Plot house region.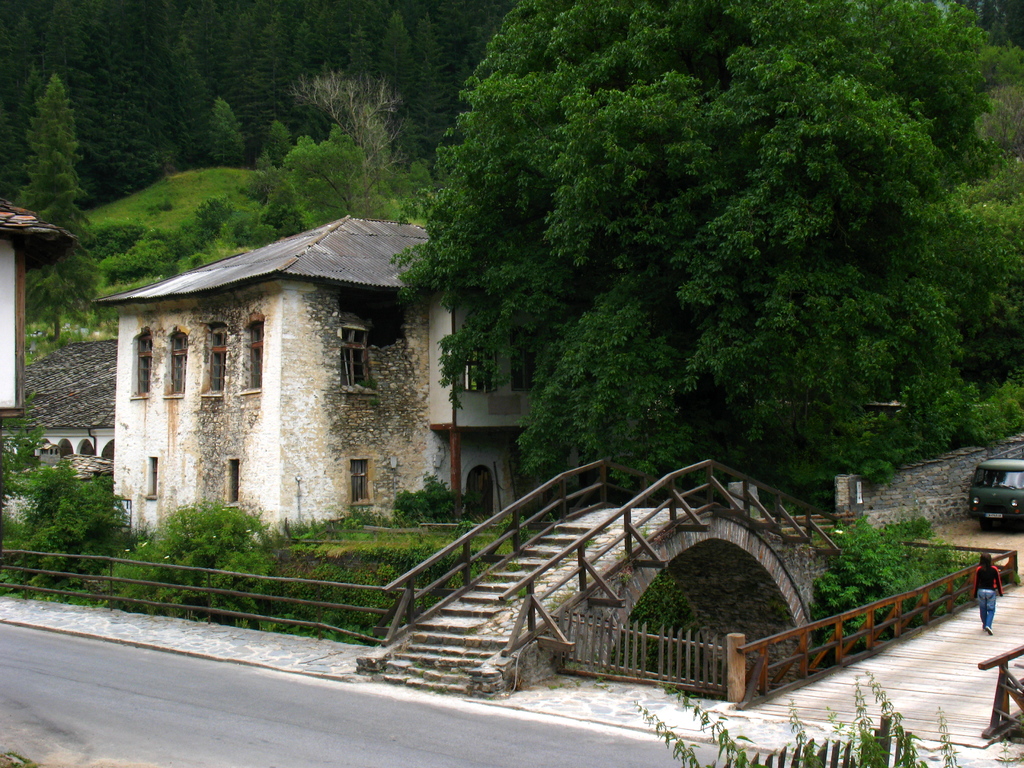
Plotted at locate(97, 215, 499, 540).
